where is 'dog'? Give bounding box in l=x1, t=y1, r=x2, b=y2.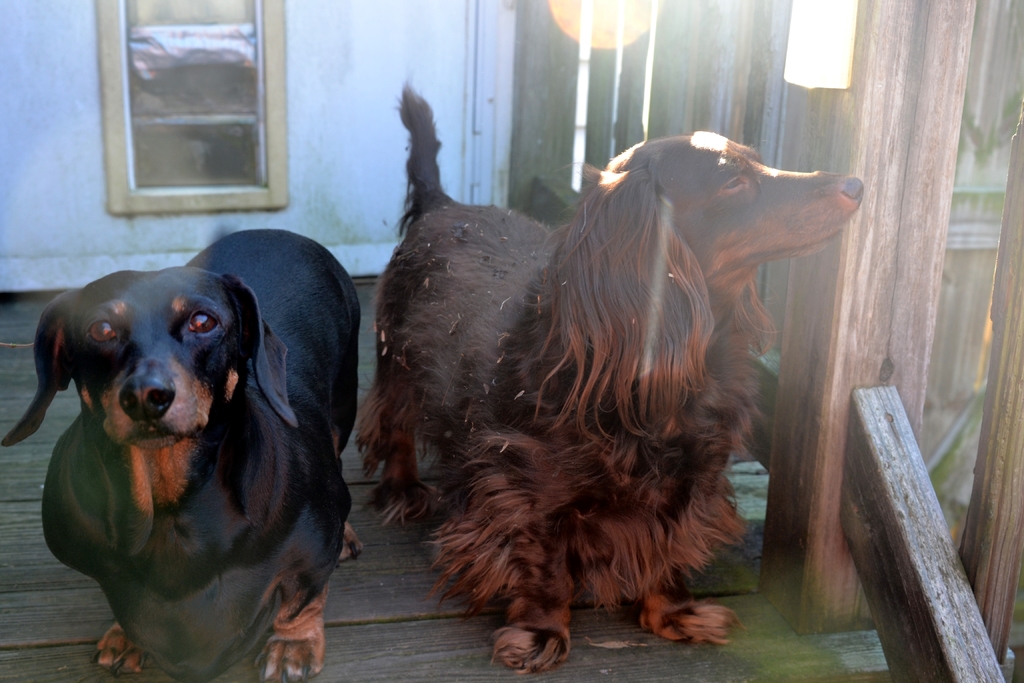
l=0, t=227, r=364, b=682.
